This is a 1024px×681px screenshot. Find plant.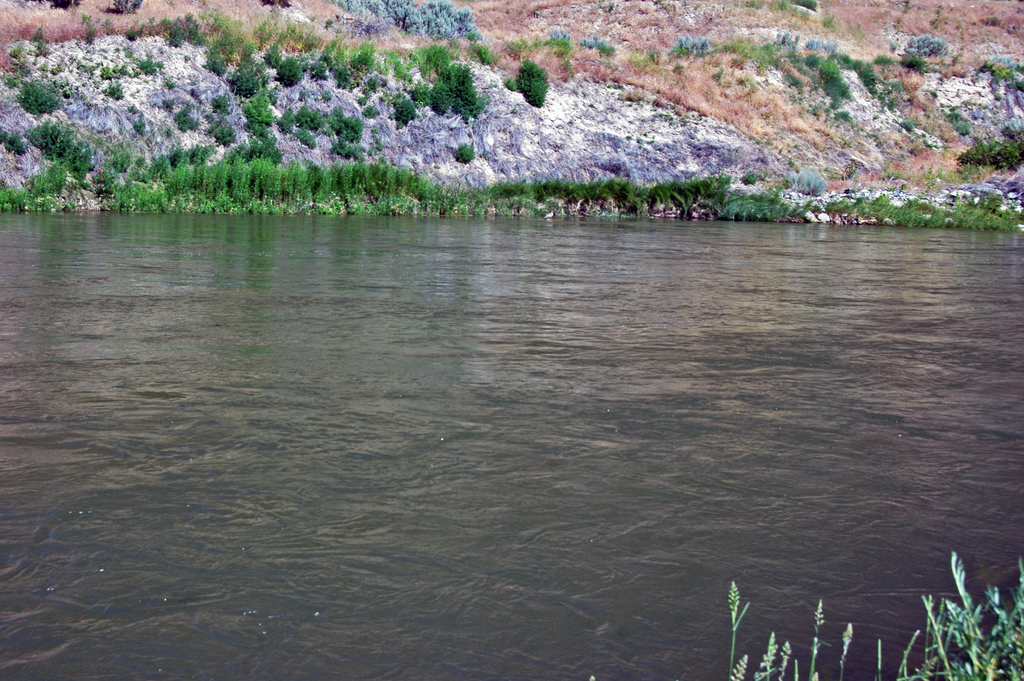
Bounding box: 455,140,476,163.
